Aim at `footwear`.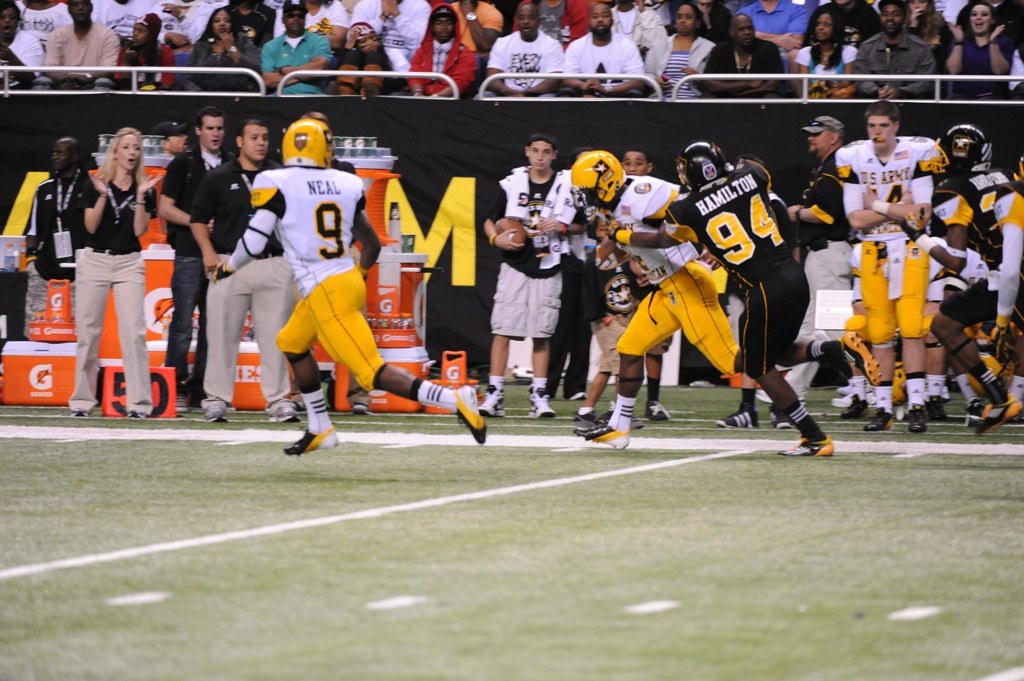
Aimed at [x1=175, y1=396, x2=188, y2=412].
